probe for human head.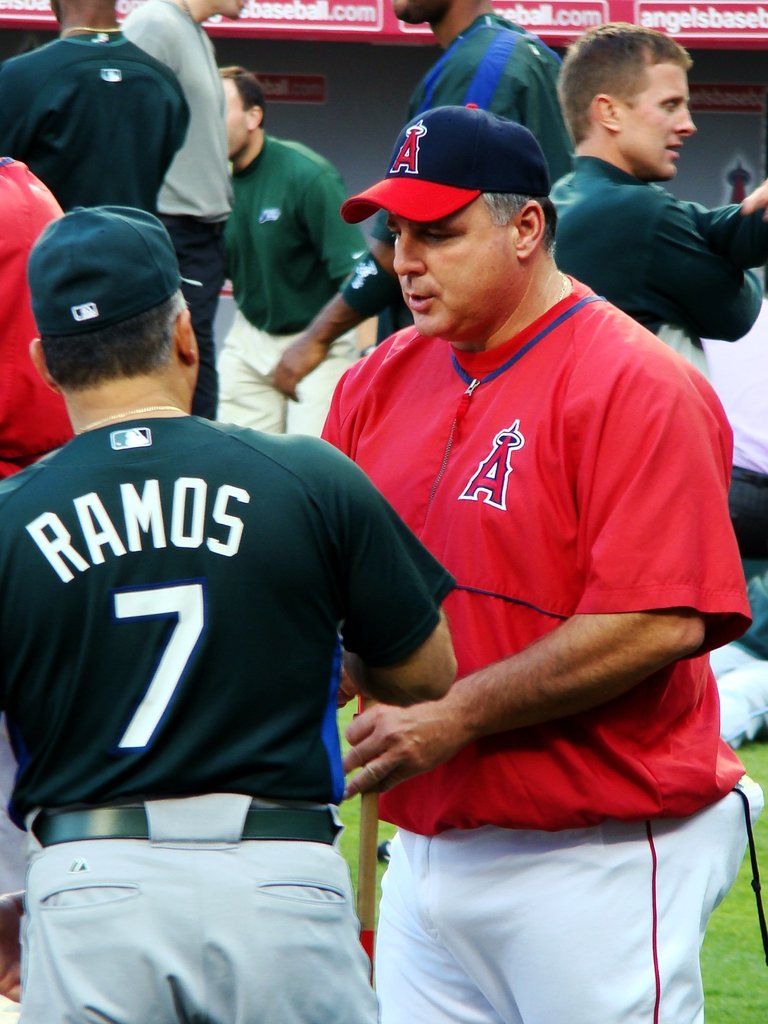
Probe result: bbox(216, 65, 266, 156).
